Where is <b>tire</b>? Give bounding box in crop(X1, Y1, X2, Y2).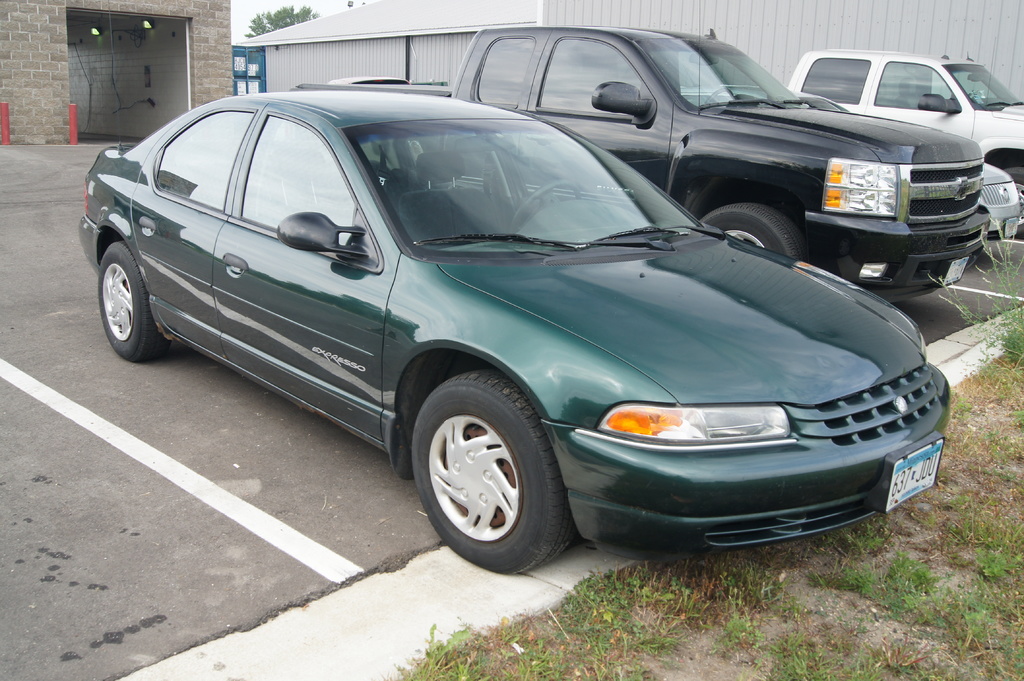
crop(1000, 166, 1023, 237).
